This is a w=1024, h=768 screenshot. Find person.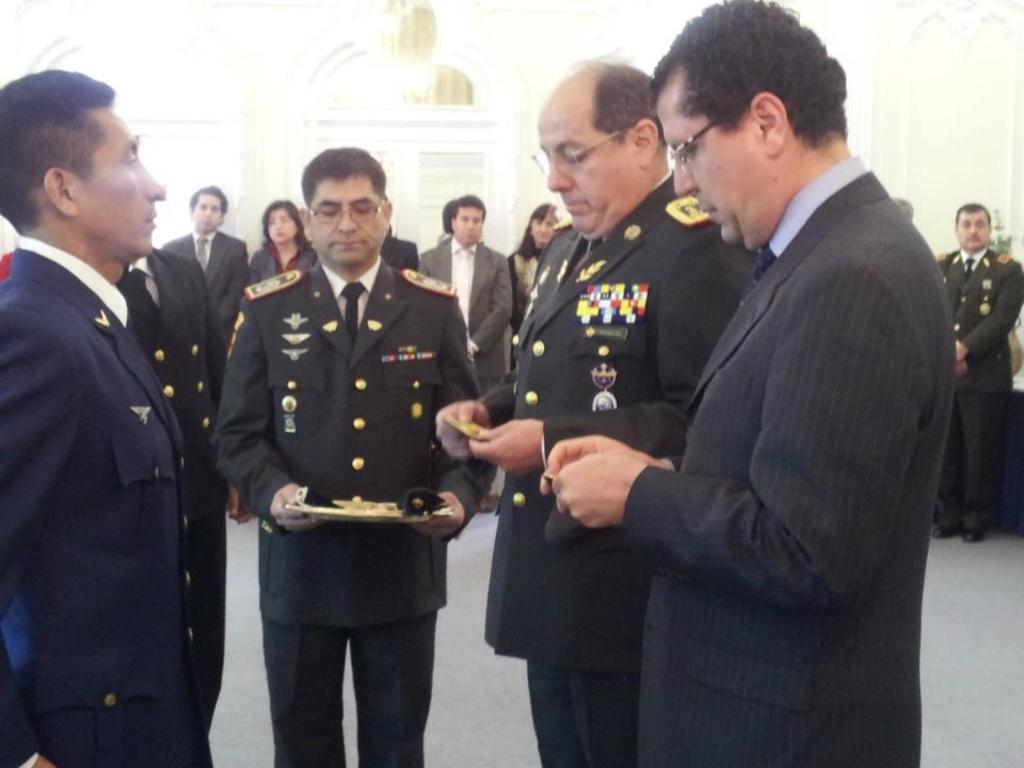
Bounding box: 243 197 317 288.
